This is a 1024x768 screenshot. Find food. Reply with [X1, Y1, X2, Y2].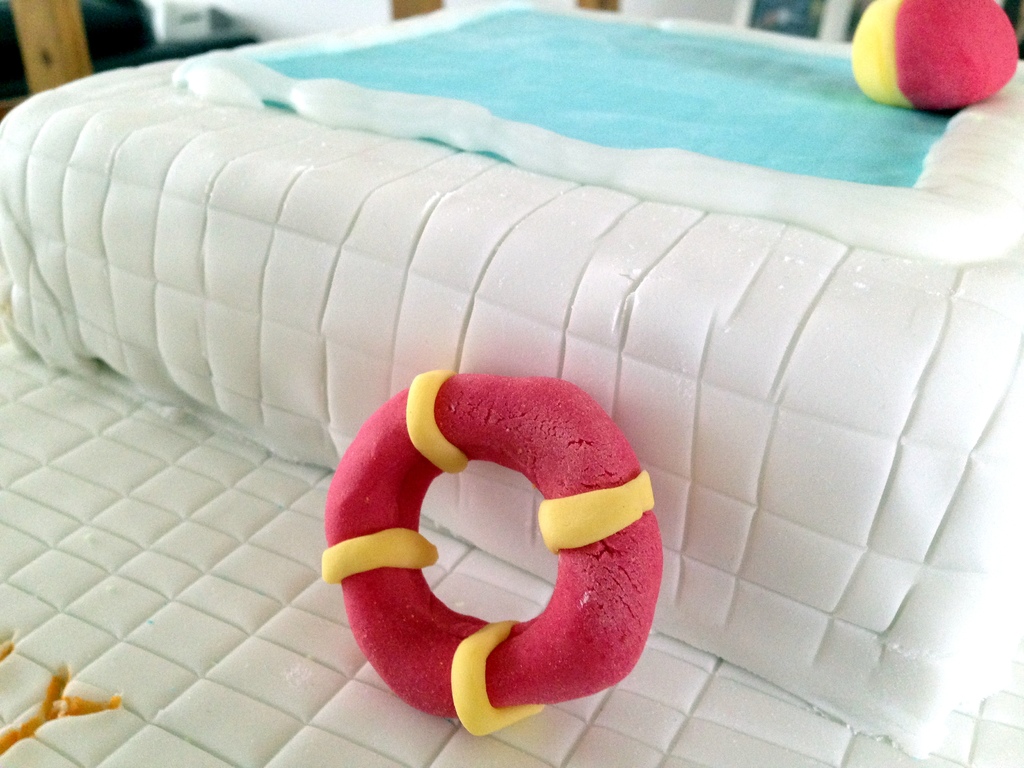
[846, 0, 1018, 111].
